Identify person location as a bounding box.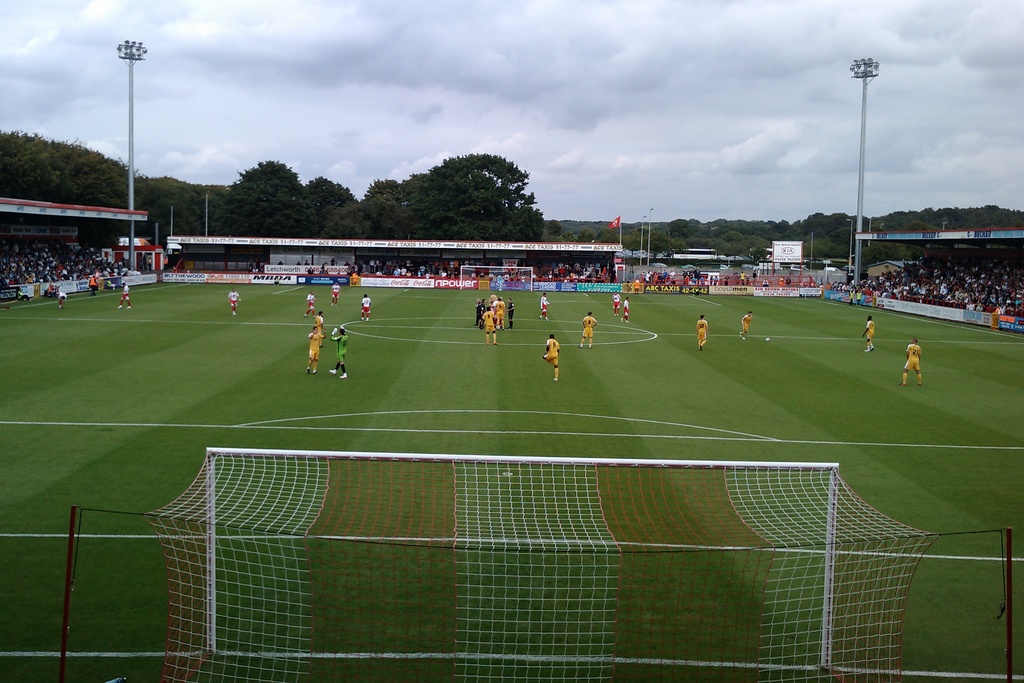
(left=861, top=317, right=874, bottom=353).
